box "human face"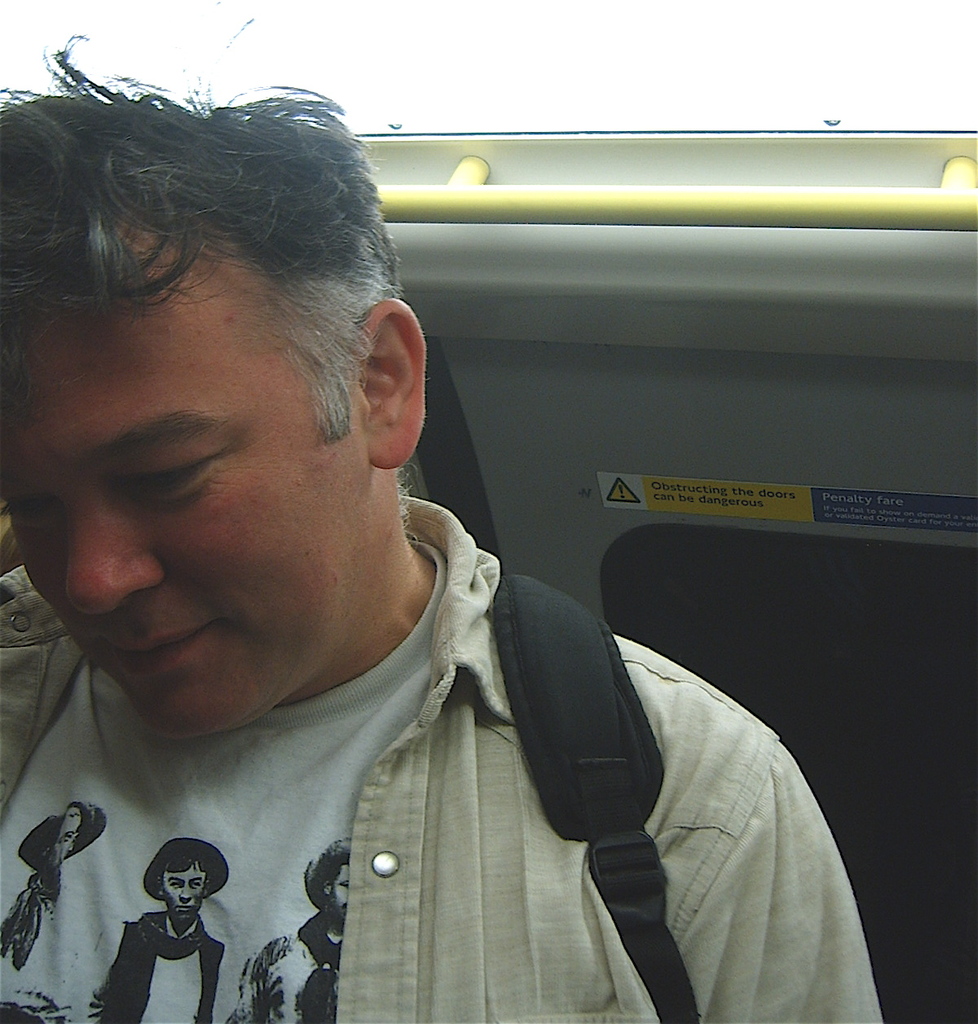
detection(0, 227, 368, 738)
